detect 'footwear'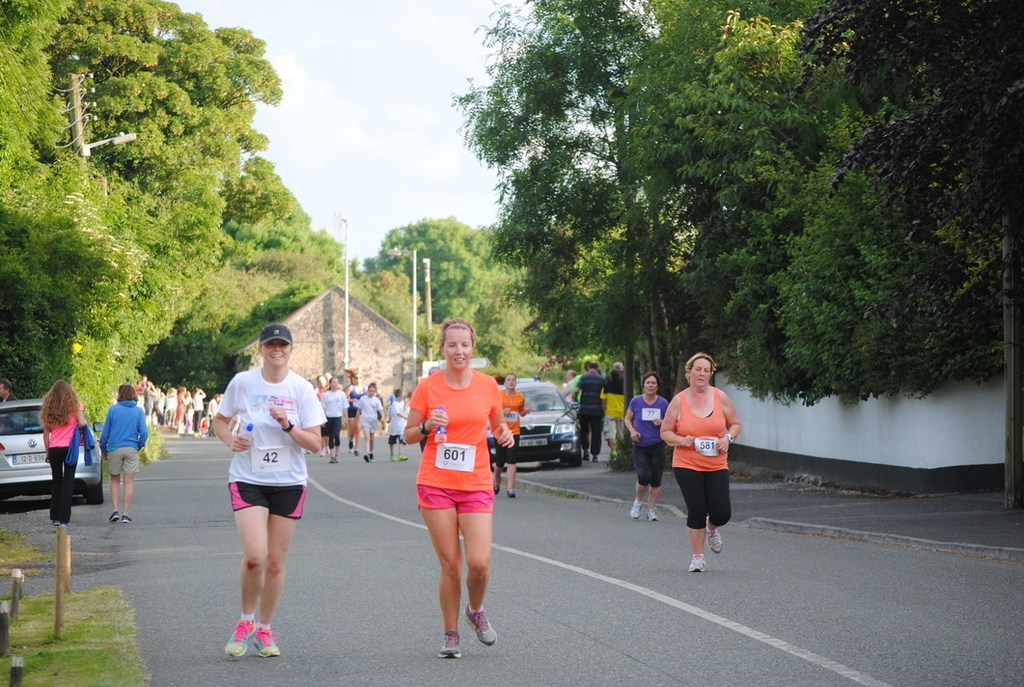
[506,490,512,497]
